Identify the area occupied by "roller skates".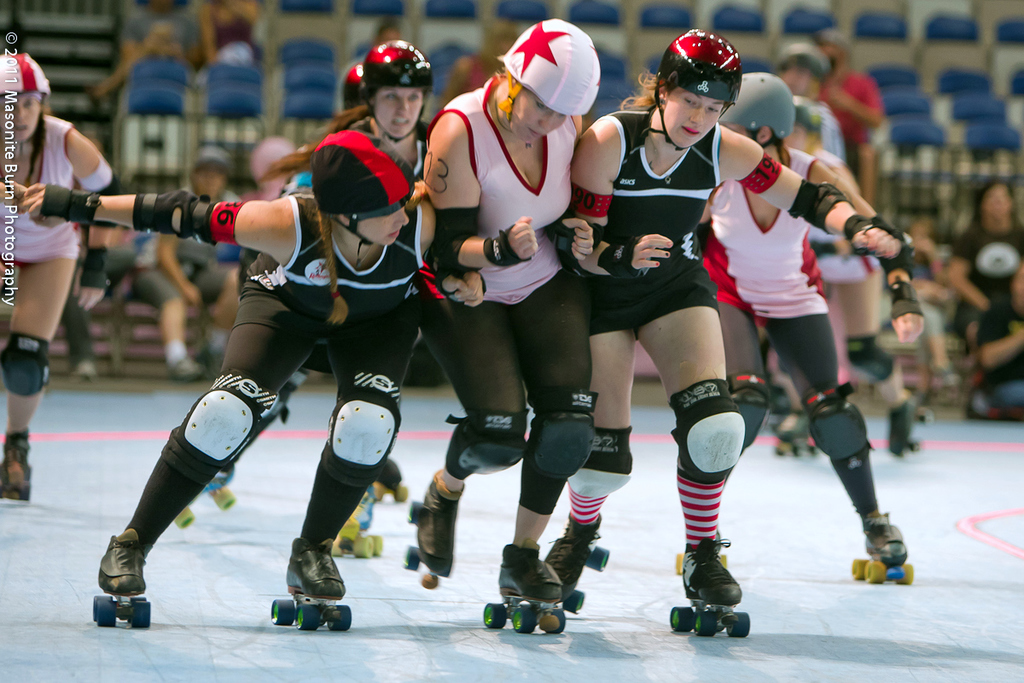
Area: 774:408:823:455.
